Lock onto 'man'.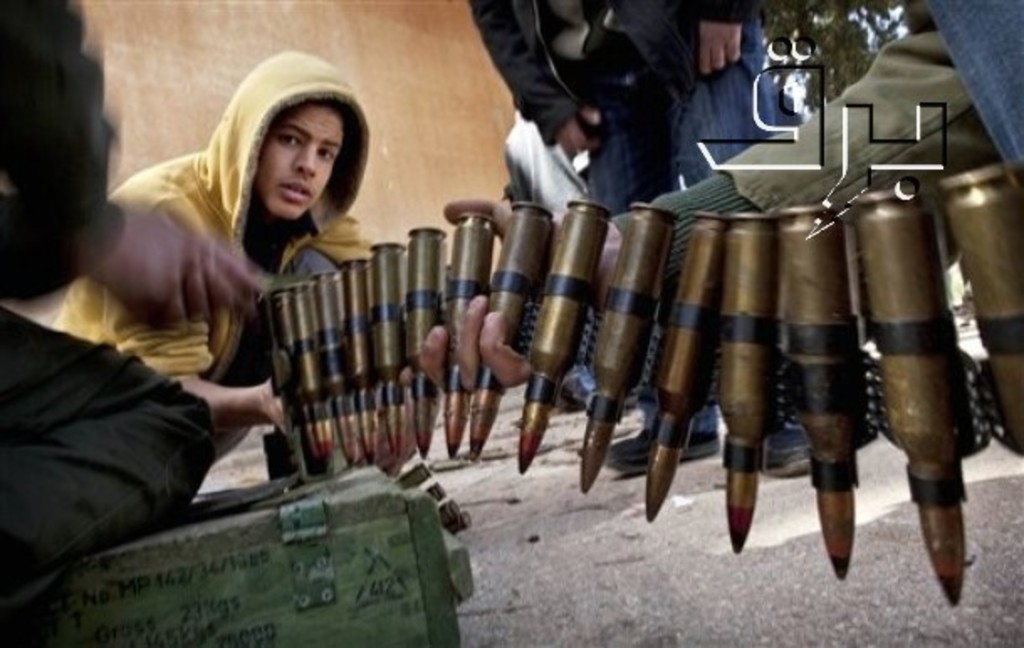
Locked: crop(418, 17, 1009, 416).
